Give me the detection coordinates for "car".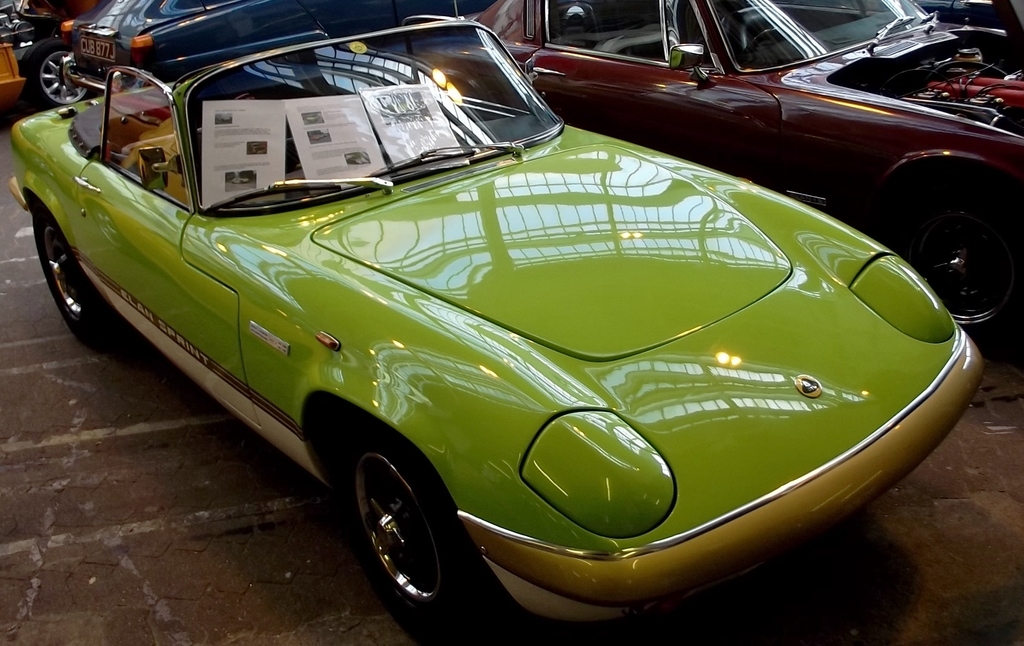
0:0:99:117.
